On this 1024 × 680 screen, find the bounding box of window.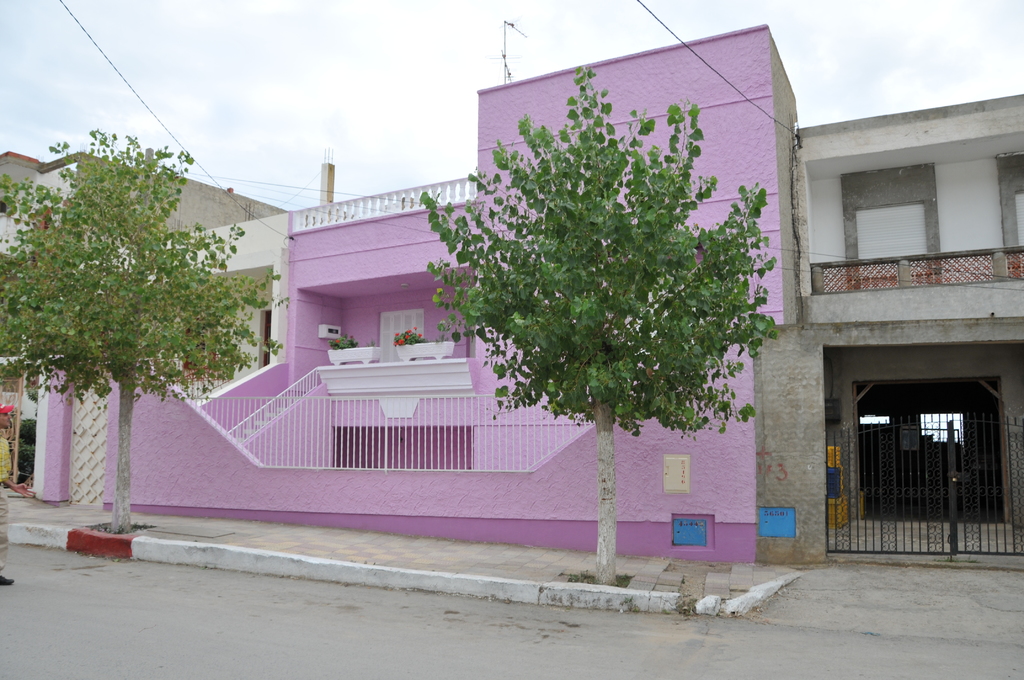
Bounding box: <box>379,314,425,361</box>.
